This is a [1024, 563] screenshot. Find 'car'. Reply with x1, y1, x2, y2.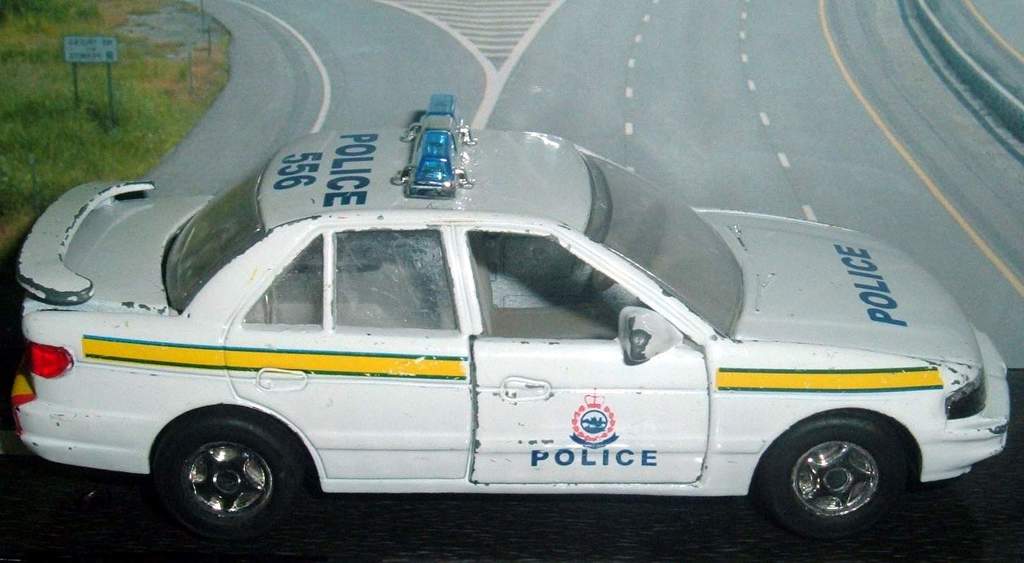
20, 70, 981, 547.
